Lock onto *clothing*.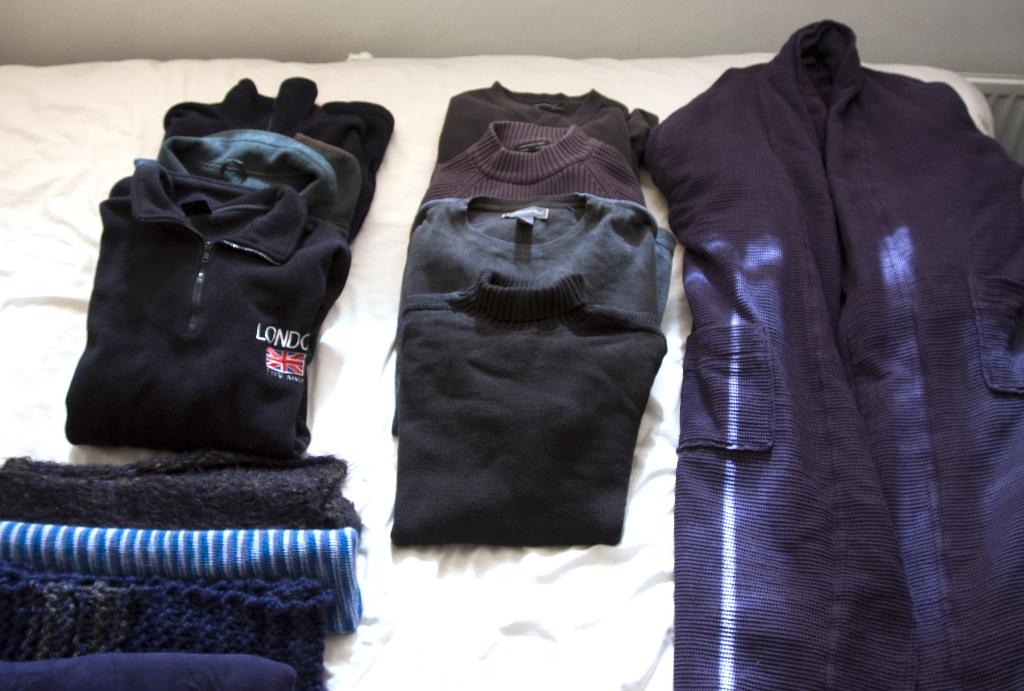
Locked: [left=395, top=194, right=661, bottom=425].
